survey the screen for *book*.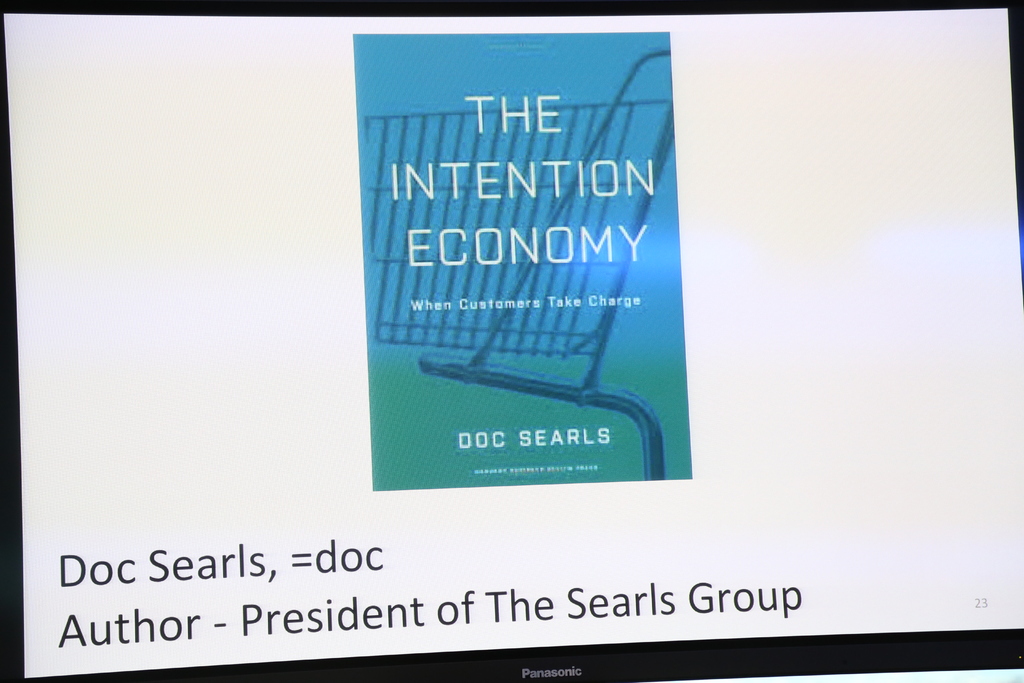
Survey found: (355, 29, 696, 495).
